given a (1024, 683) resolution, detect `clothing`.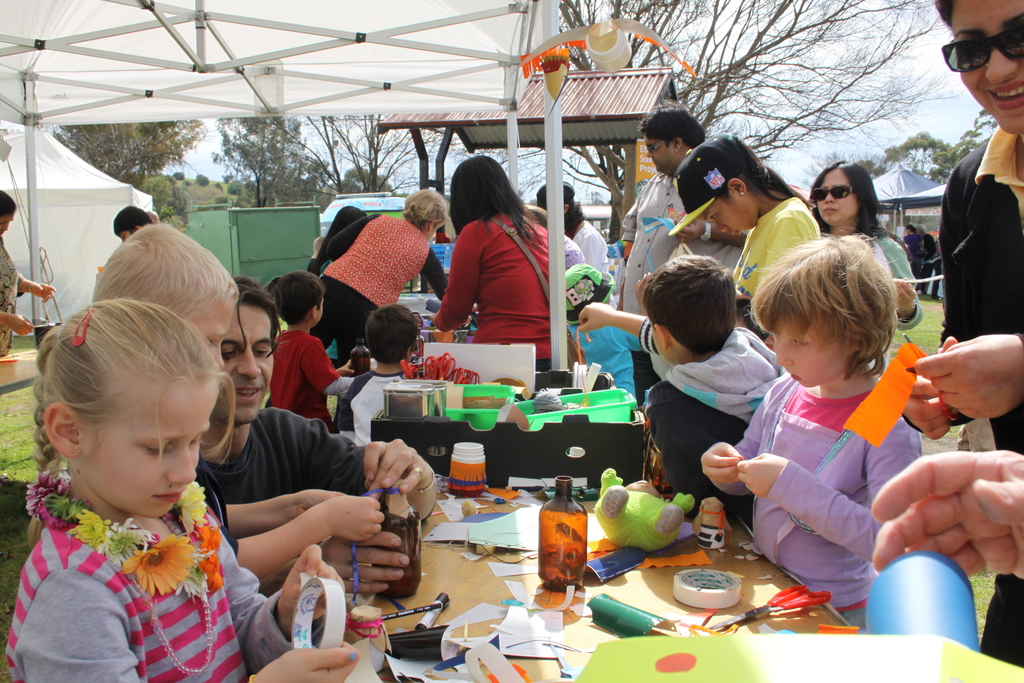
BBox(717, 374, 913, 614).
